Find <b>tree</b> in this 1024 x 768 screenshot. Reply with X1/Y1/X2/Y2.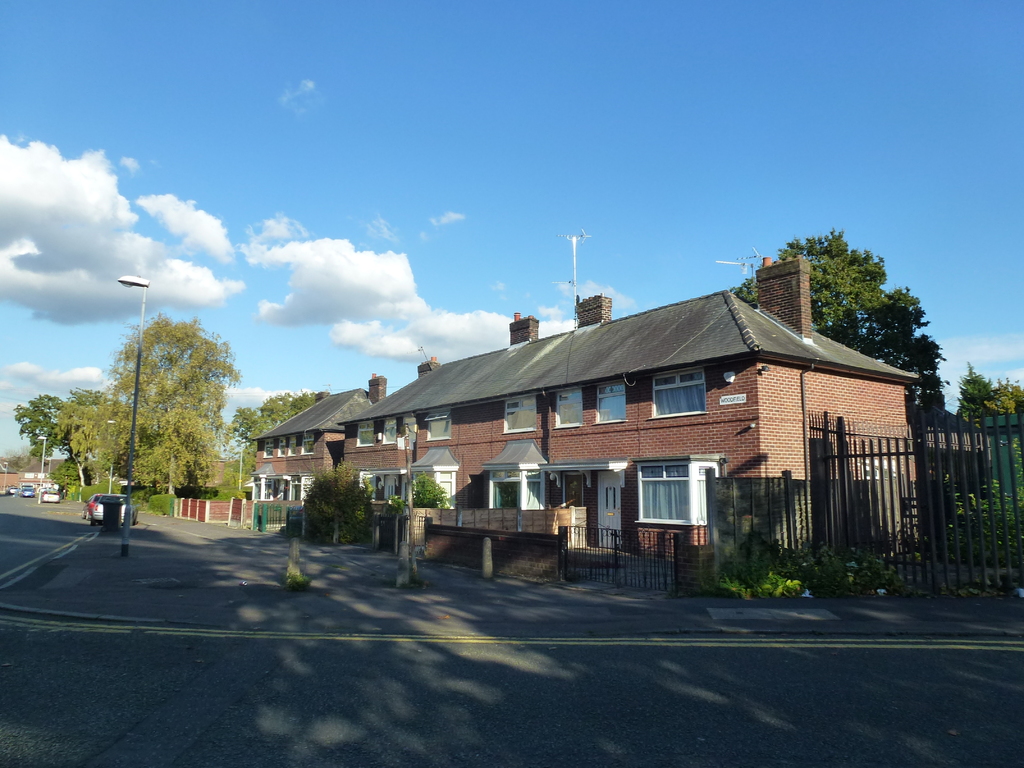
732/227/943/419.
